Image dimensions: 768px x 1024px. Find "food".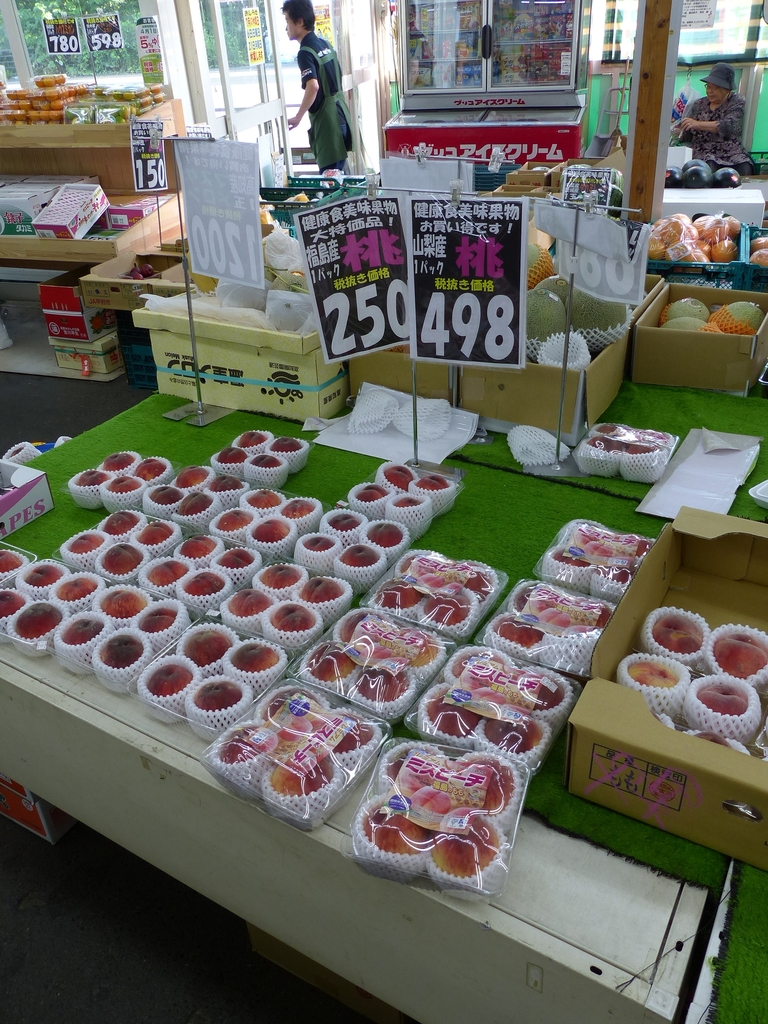
bbox=(151, 486, 181, 503).
